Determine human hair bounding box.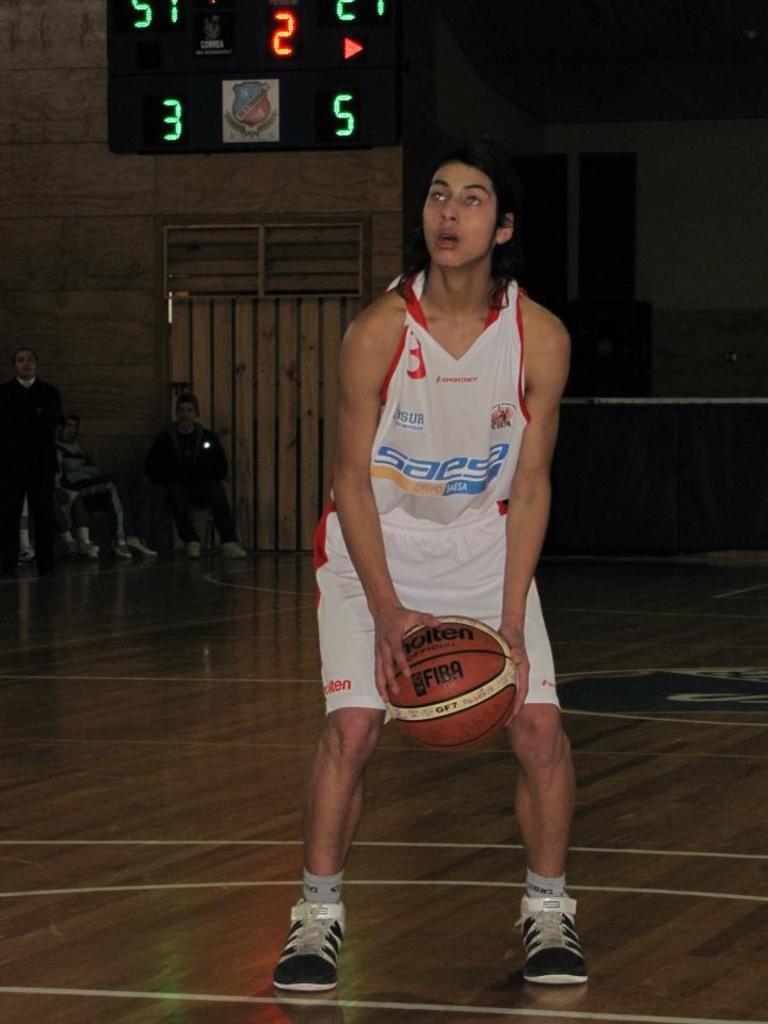
Determined: <box>177,390,203,419</box>.
